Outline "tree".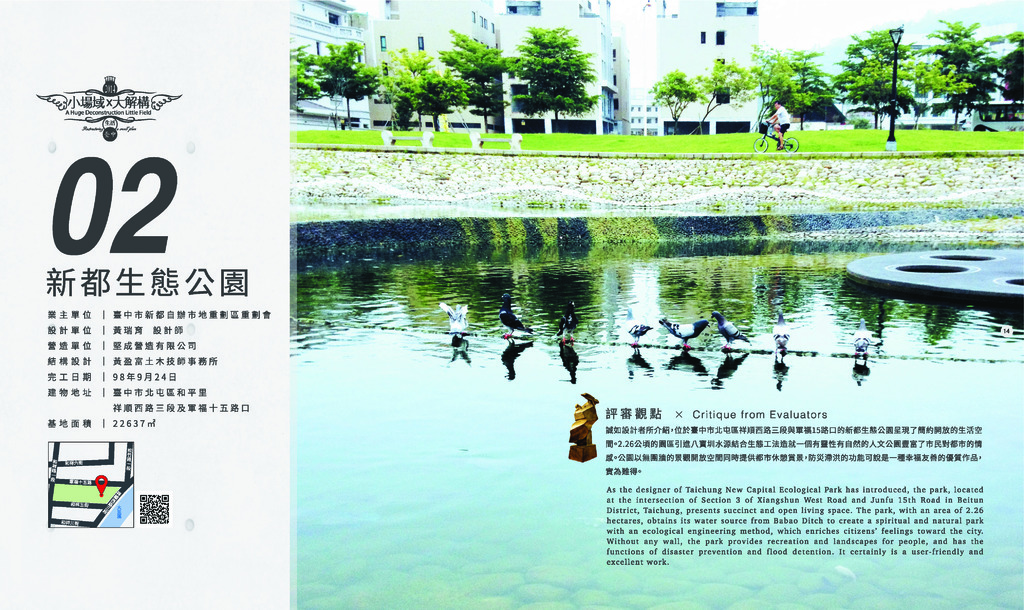
Outline: locate(783, 49, 836, 135).
